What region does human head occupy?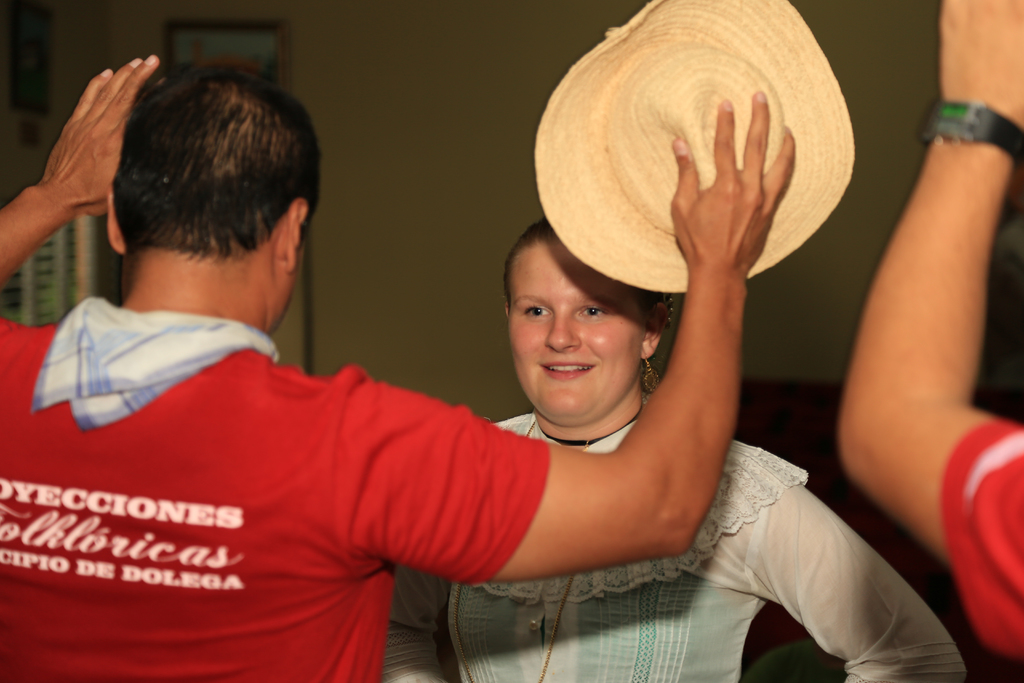
[x1=76, y1=56, x2=328, y2=330].
